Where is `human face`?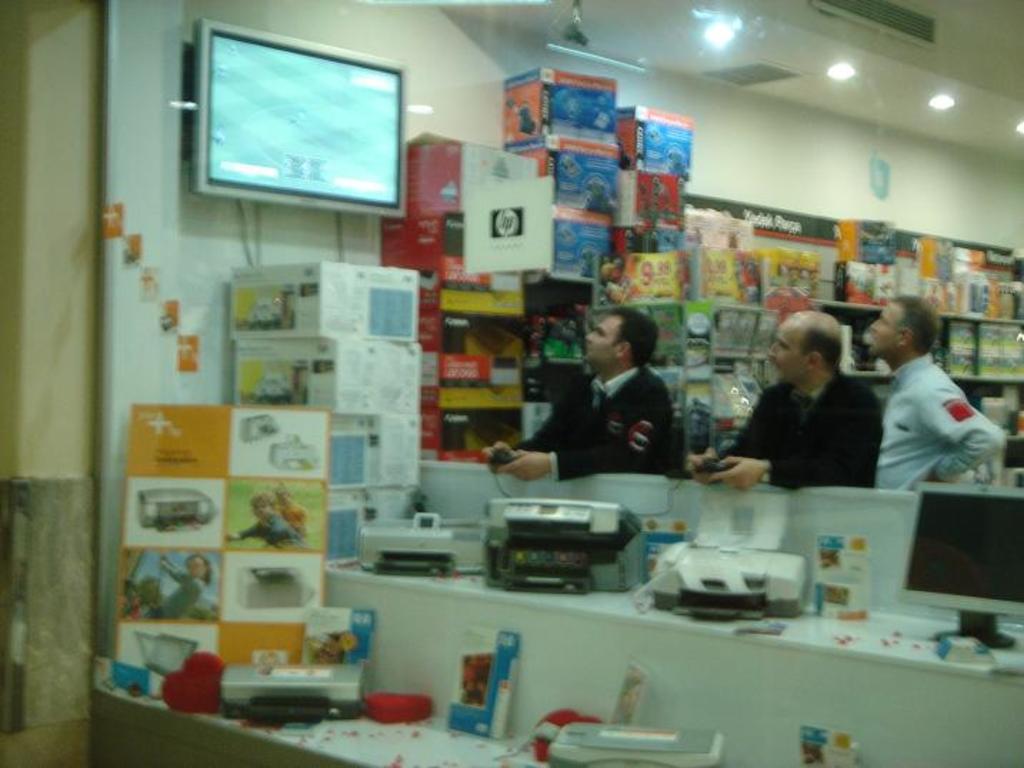
select_region(581, 318, 620, 368).
